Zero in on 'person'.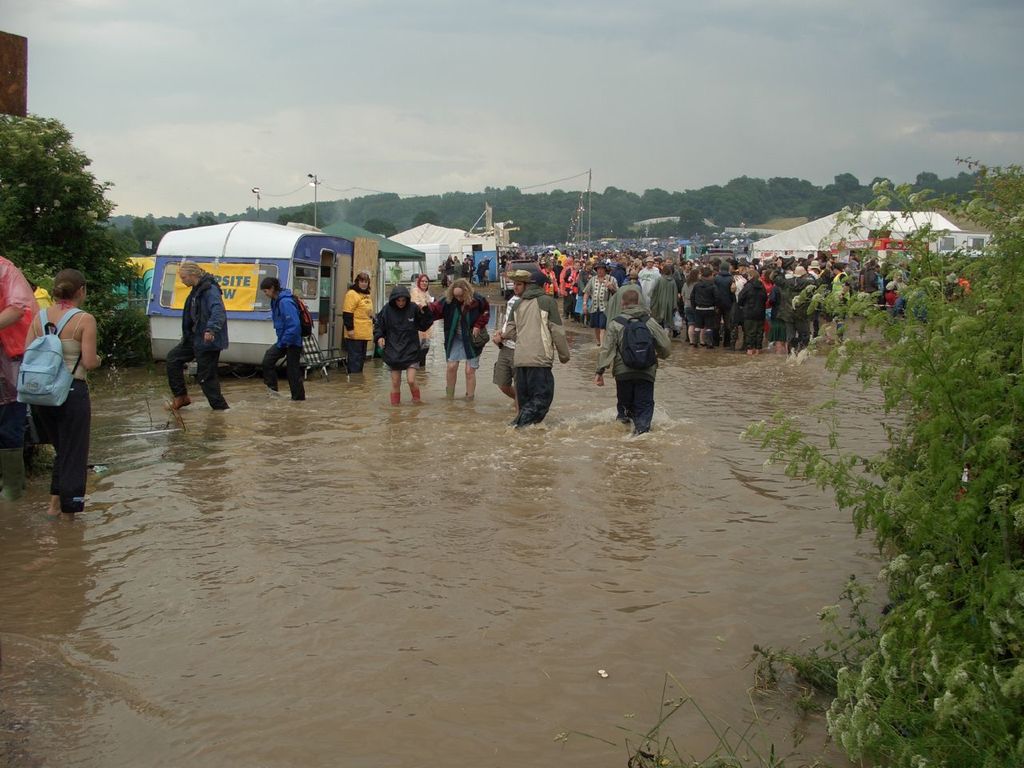
Zeroed in: [342, 275, 382, 375].
